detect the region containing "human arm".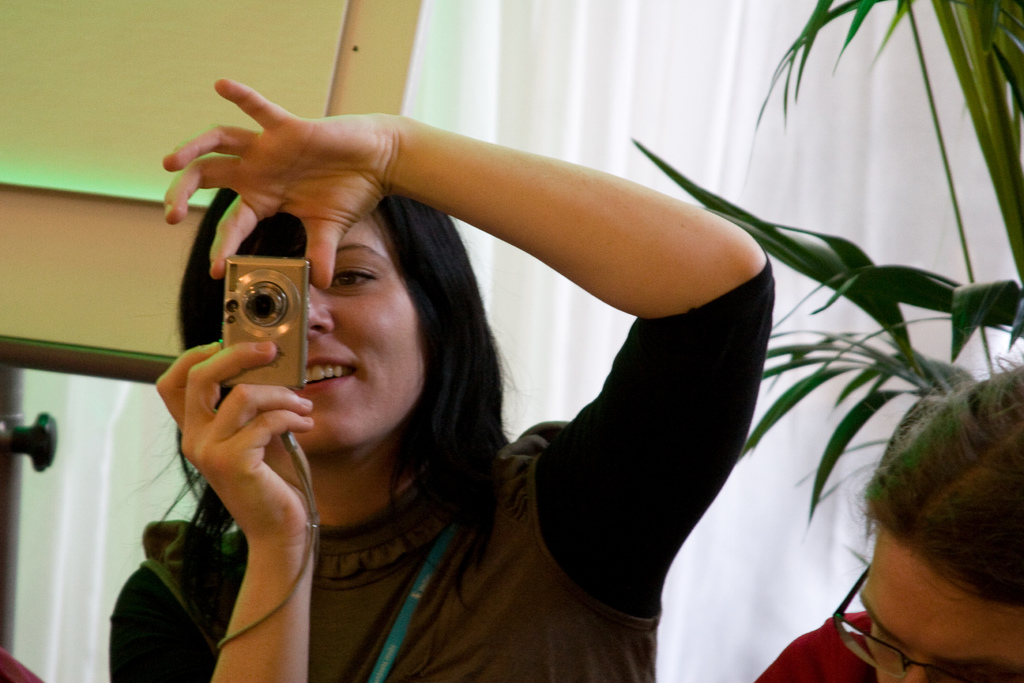
161, 336, 308, 682.
